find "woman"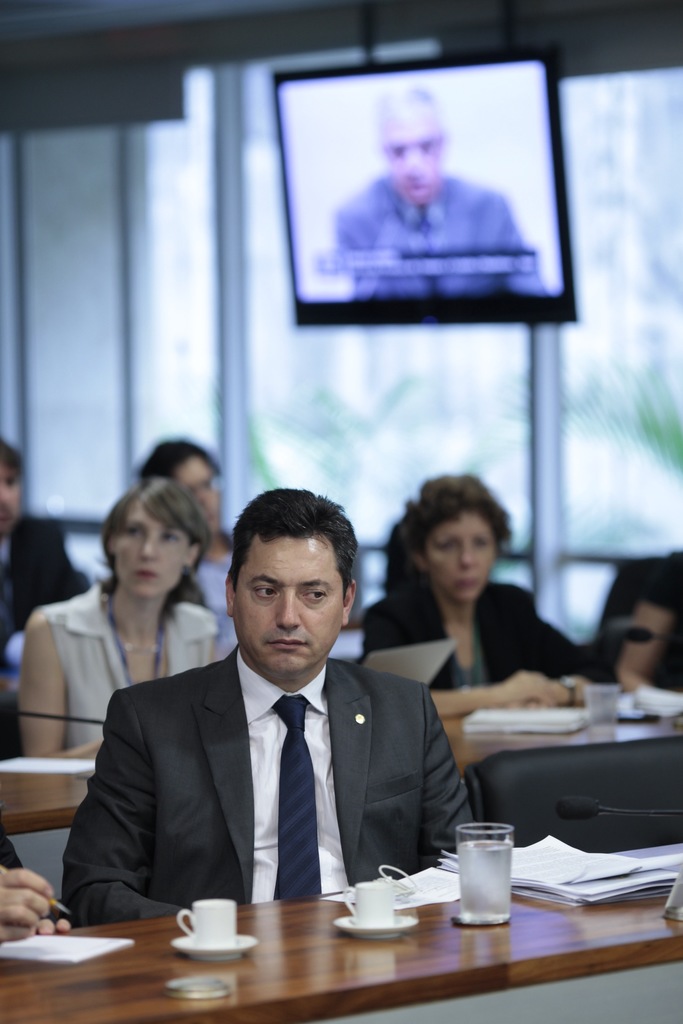
select_region(370, 481, 596, 717)
